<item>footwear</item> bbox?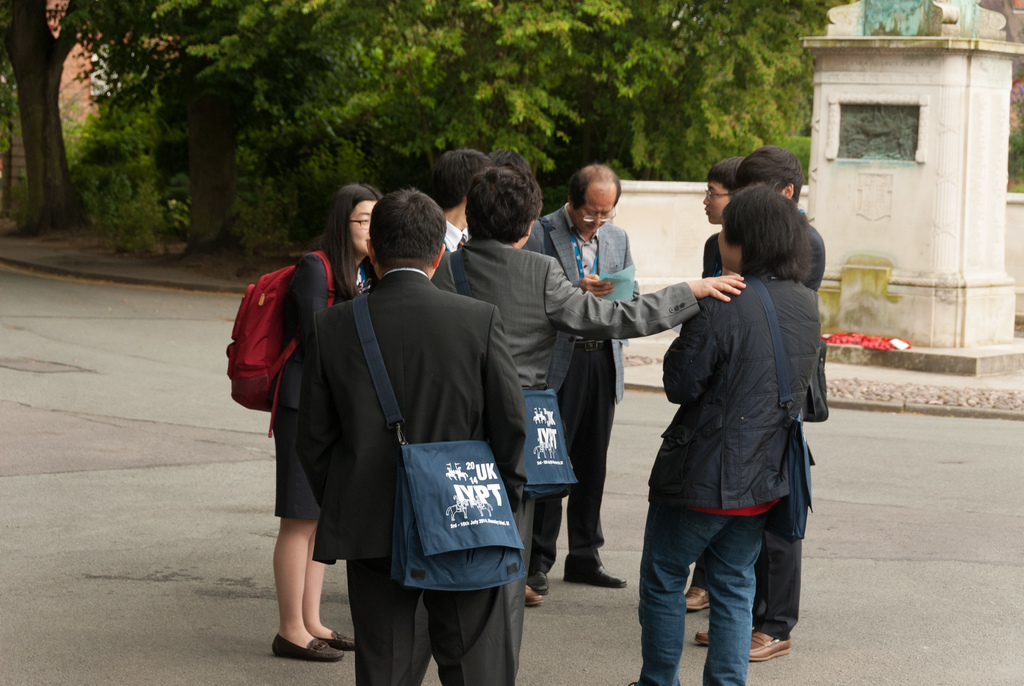
{"left": 311, "top": 626, "right": 354, "bottom": 648}
